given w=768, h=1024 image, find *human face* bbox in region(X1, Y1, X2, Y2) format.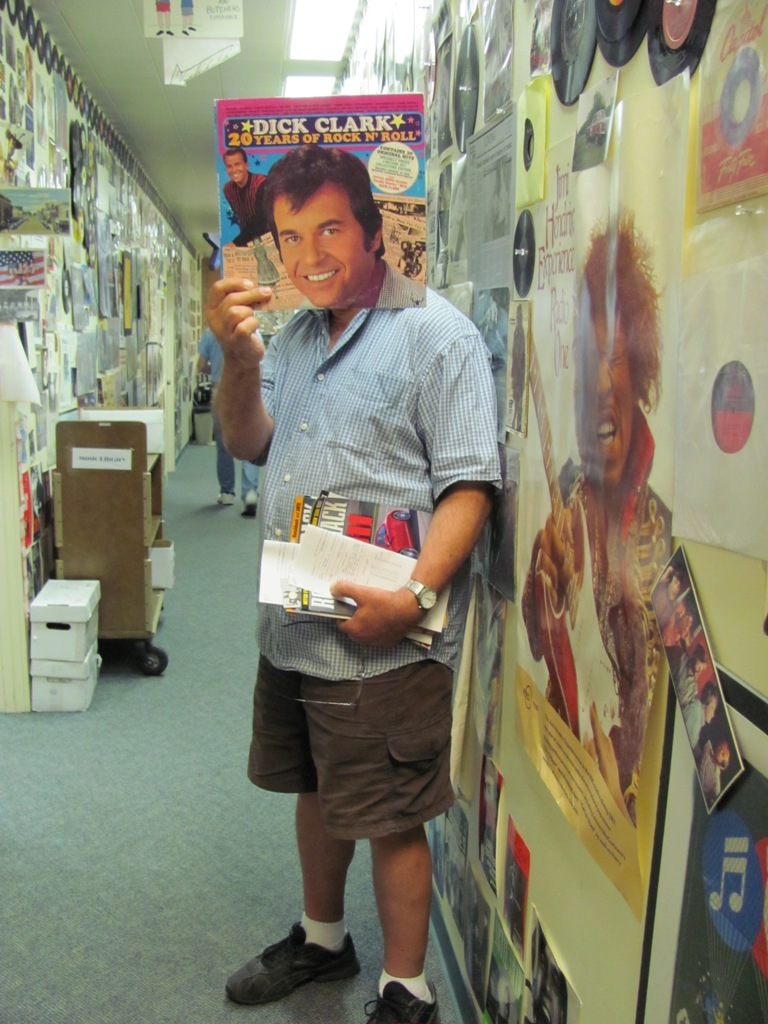
region(225, 150, 248, 186).
